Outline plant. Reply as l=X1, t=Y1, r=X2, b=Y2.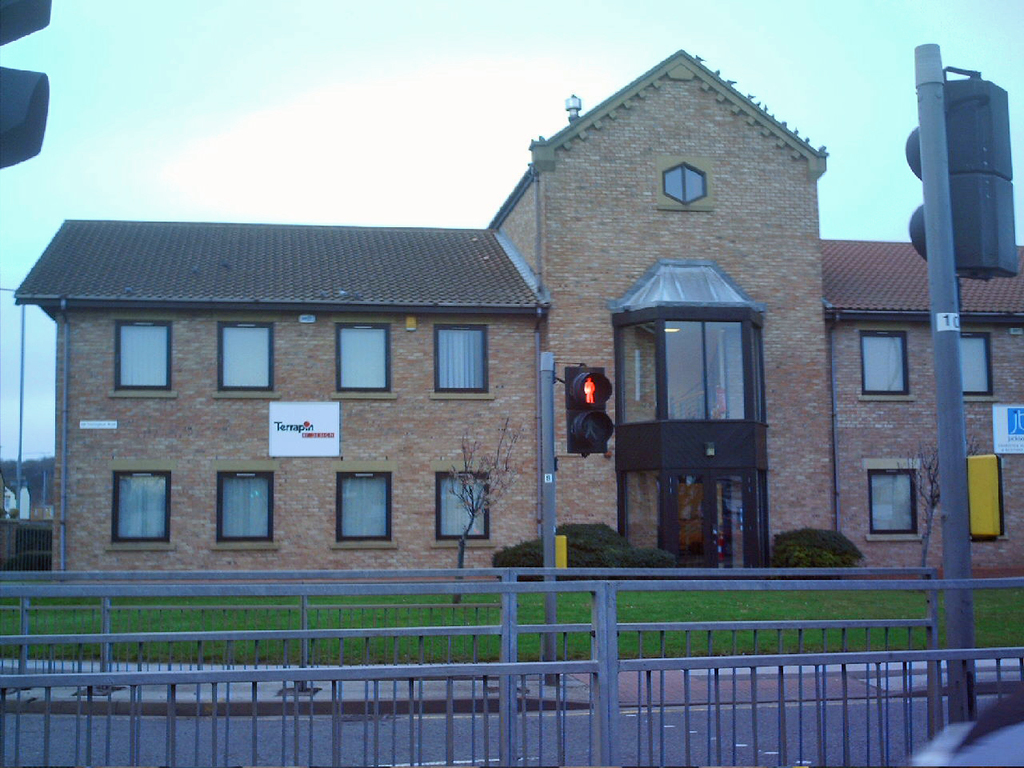
l=774, t=527, r=867, b=564.
